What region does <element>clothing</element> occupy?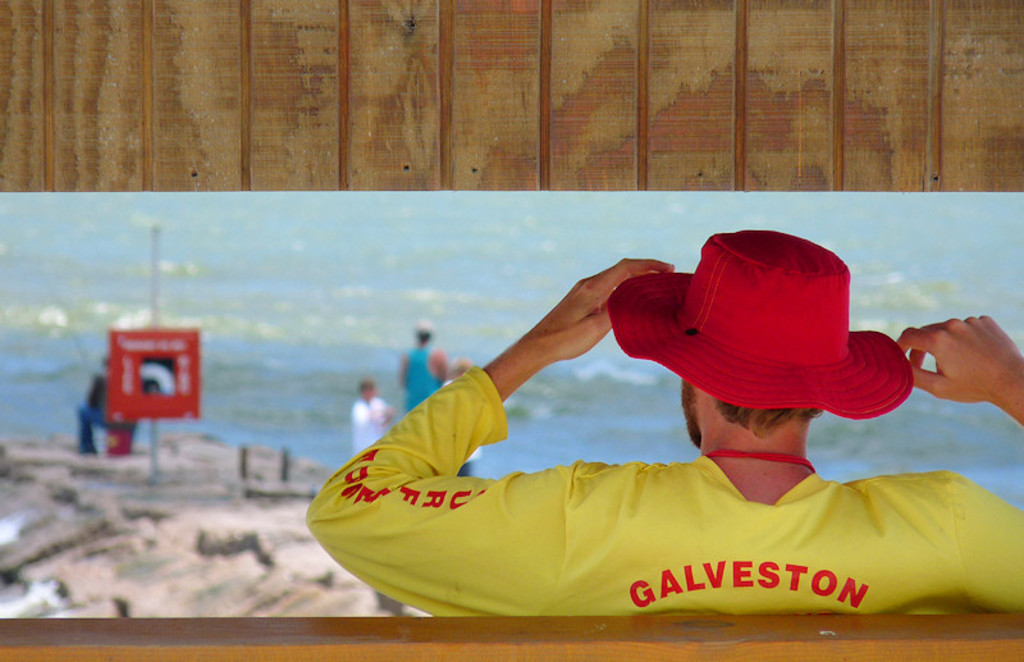
x1=315 y1=374 x2=1023 y2=620.
